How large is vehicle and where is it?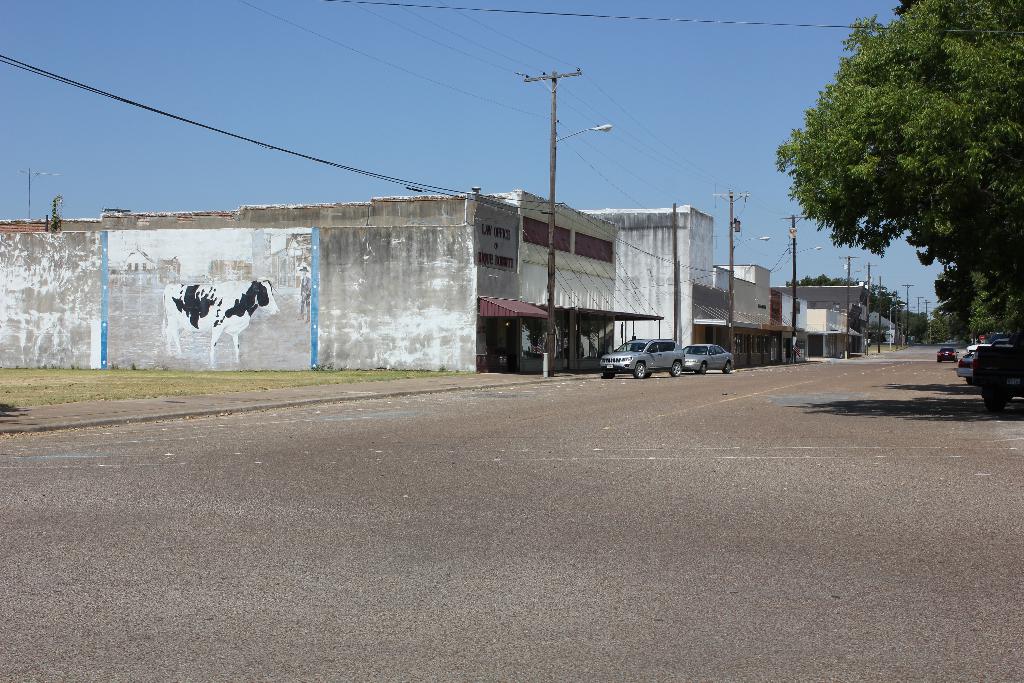
Bounding box: <bbox>967, 340, 1023, 411</bbox>.
